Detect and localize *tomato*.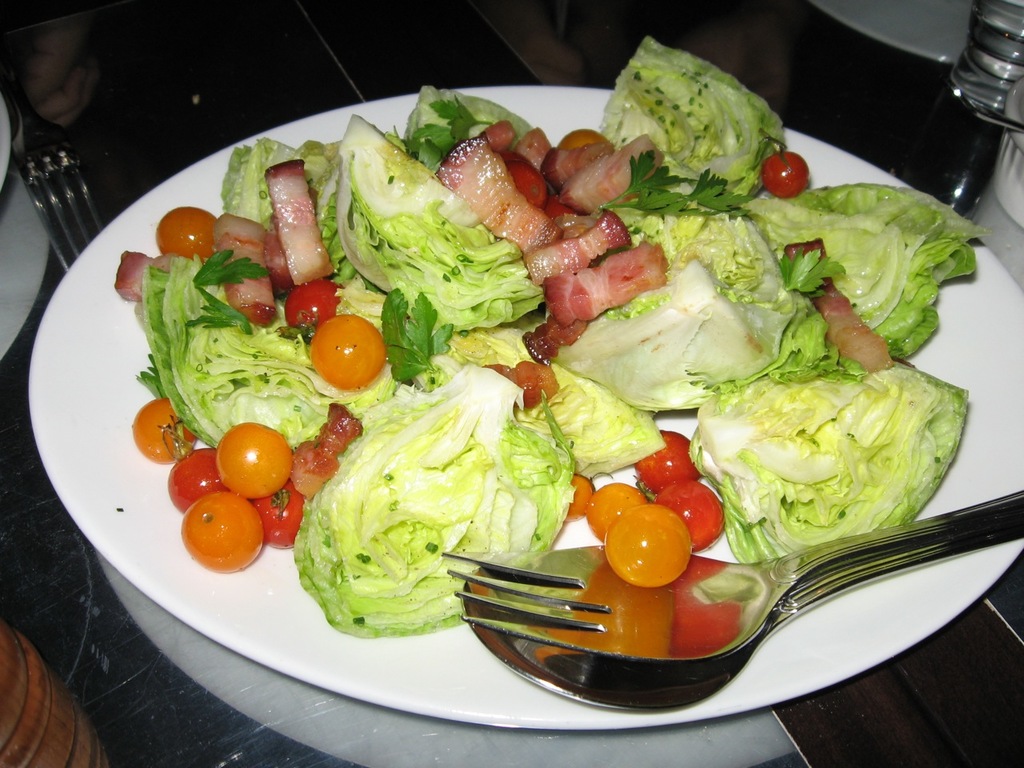
Localized at box(299, 306, 375, 382).
